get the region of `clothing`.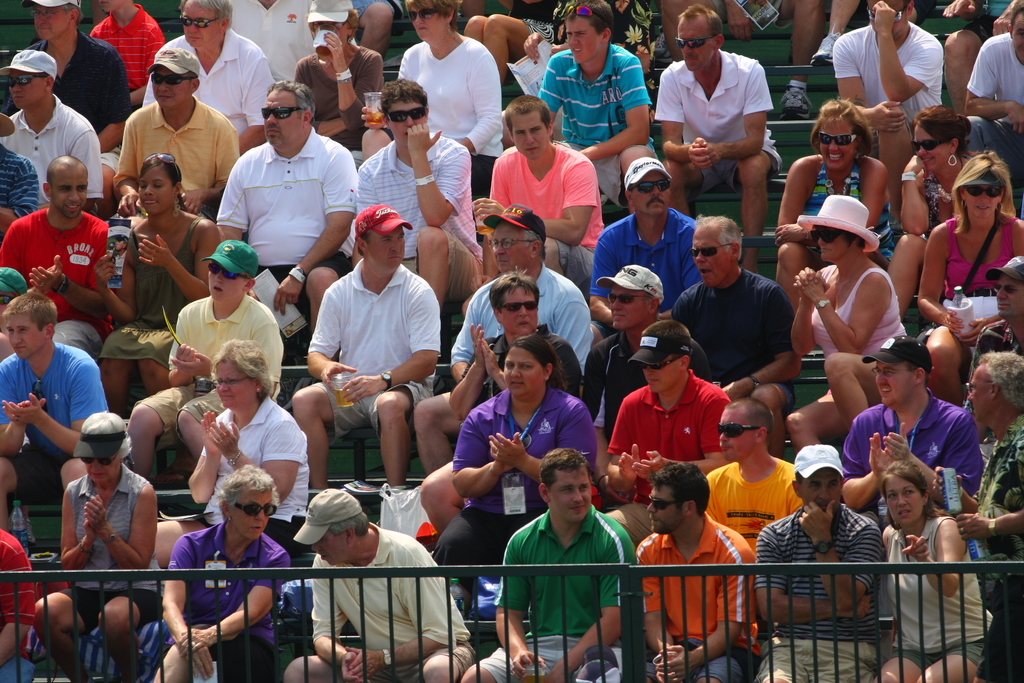
476, 504, 647, 682.
